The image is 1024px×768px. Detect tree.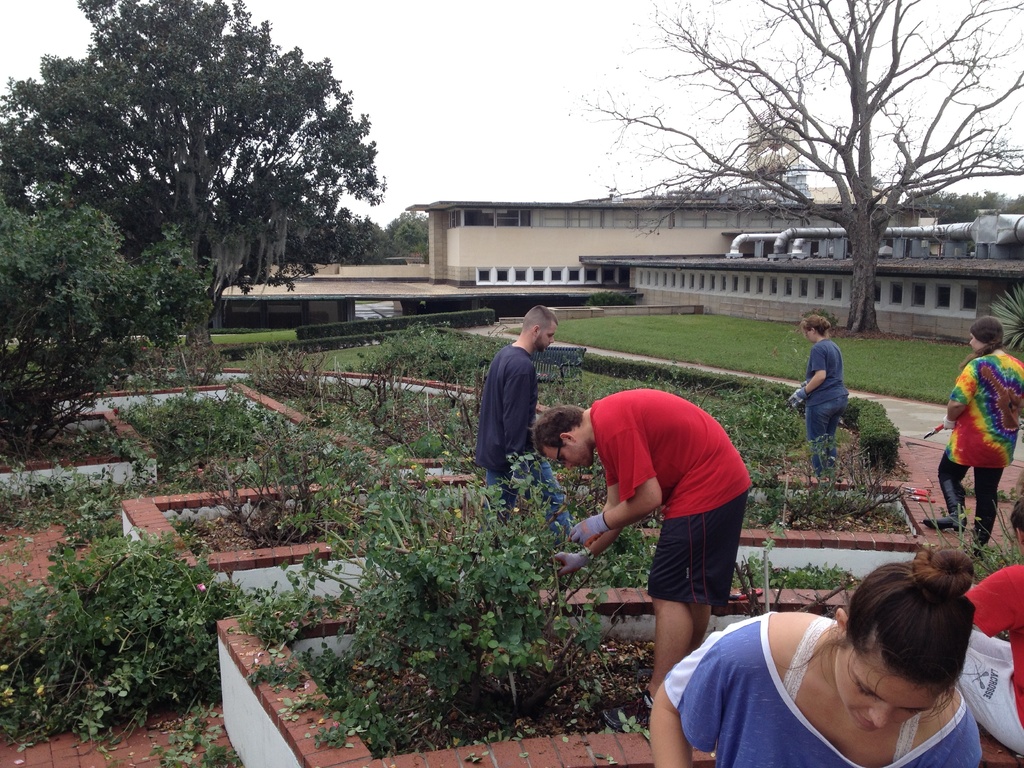
Detection: (351,216,389,260).
